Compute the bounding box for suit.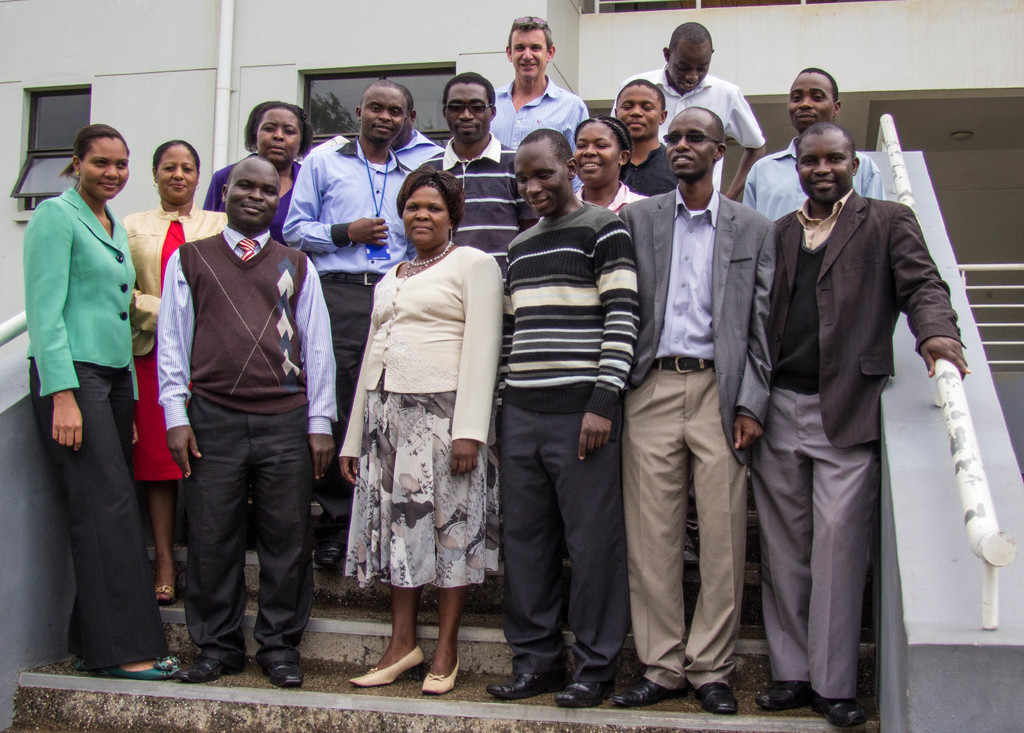
x1=24, y1=184, x2=175, y2=670.
